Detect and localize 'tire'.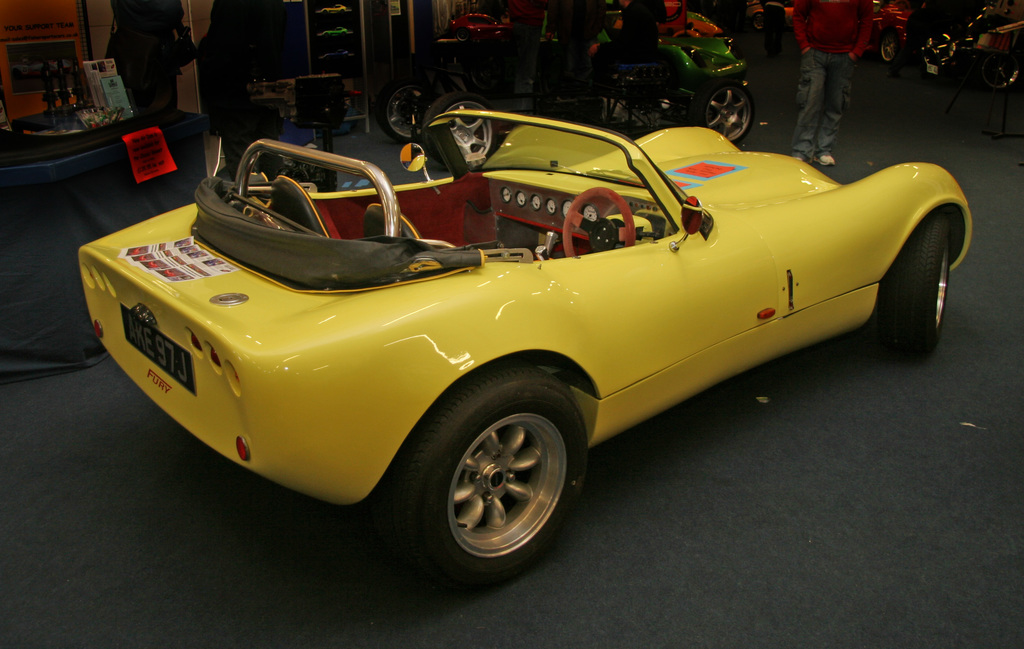
Localized at locate(454, 26, 471, 42).
